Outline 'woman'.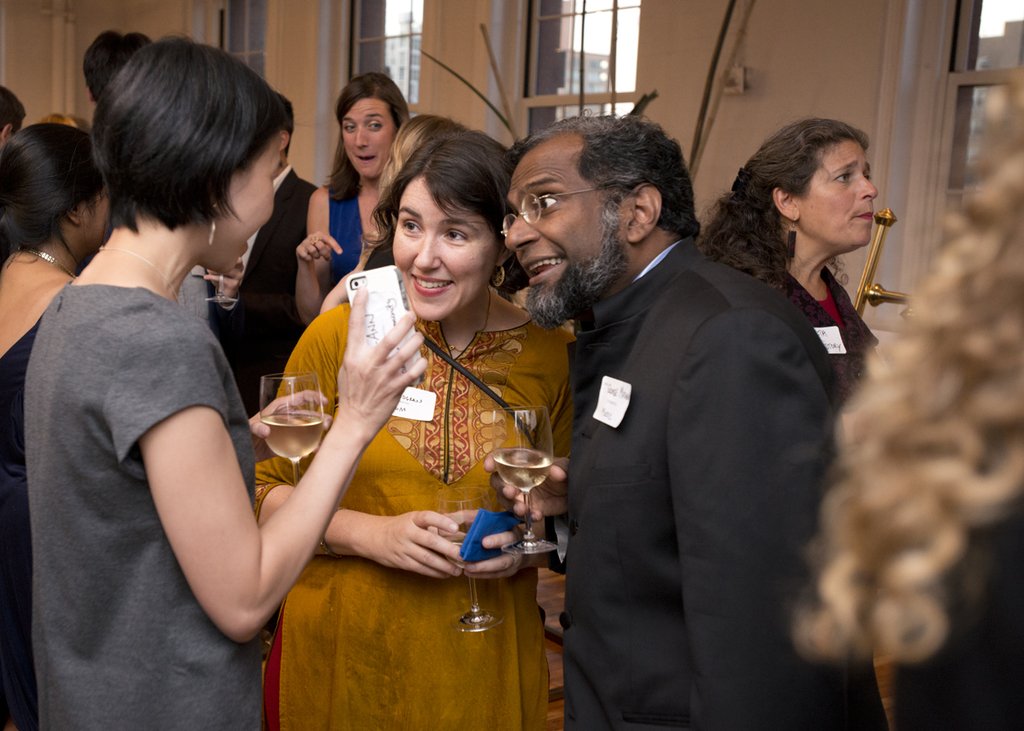
Outline: box=[0, 116, 119, 730].
